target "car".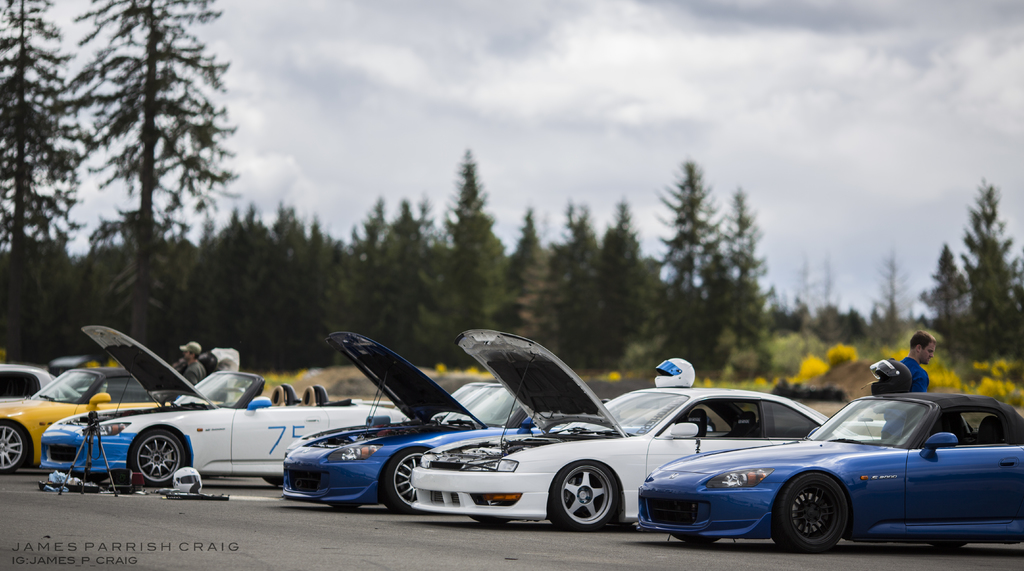
Target region: [621,385,1020,546].
